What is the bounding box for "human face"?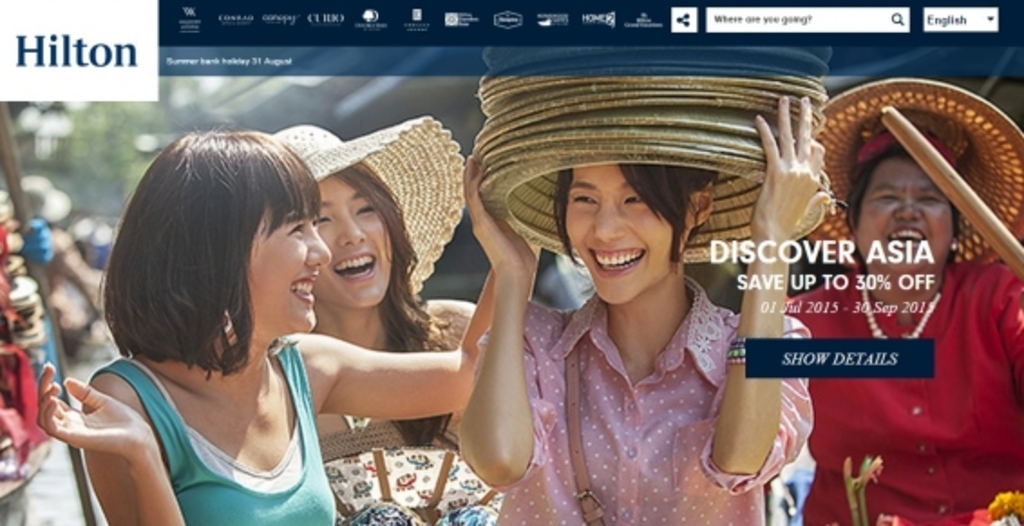
bbox=[253, 197, 327, 334].
